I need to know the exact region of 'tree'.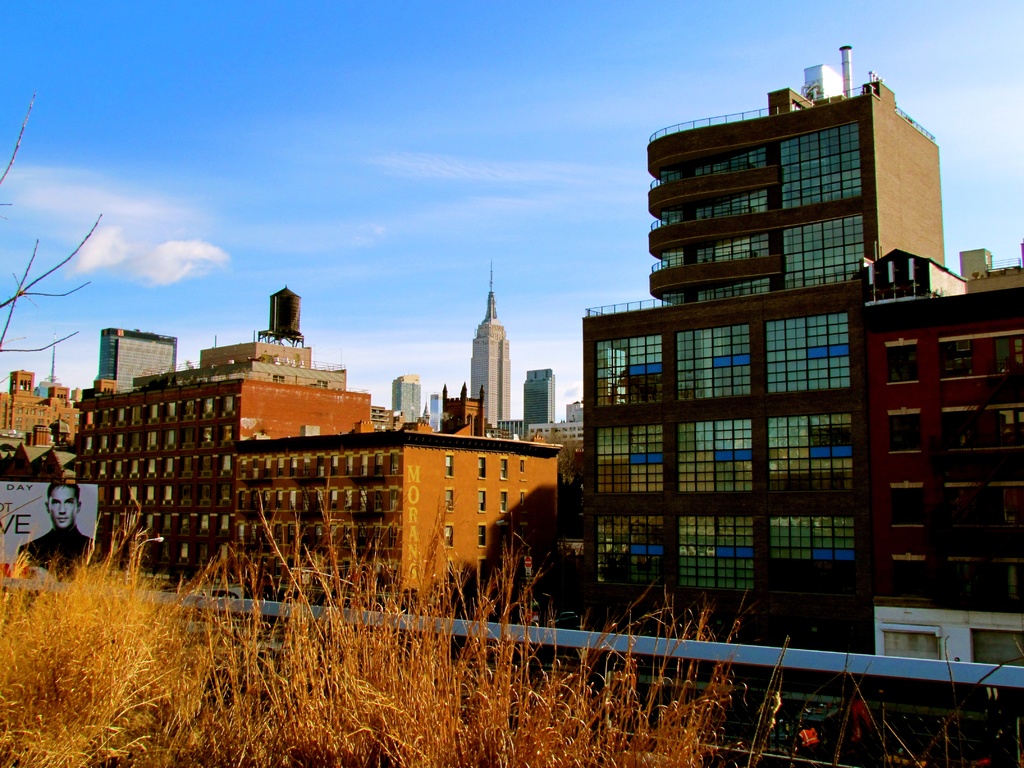
Region: bbox(526, 431, 583, 481).
